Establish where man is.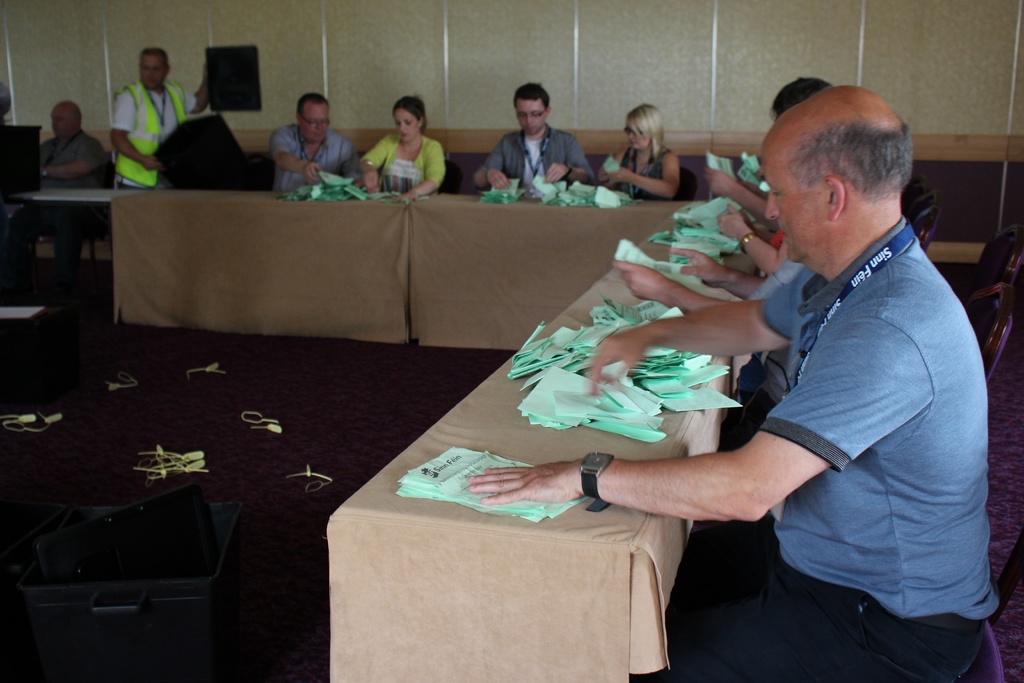
Established at [x1=269, y1=90, x2=362, y2=192].
